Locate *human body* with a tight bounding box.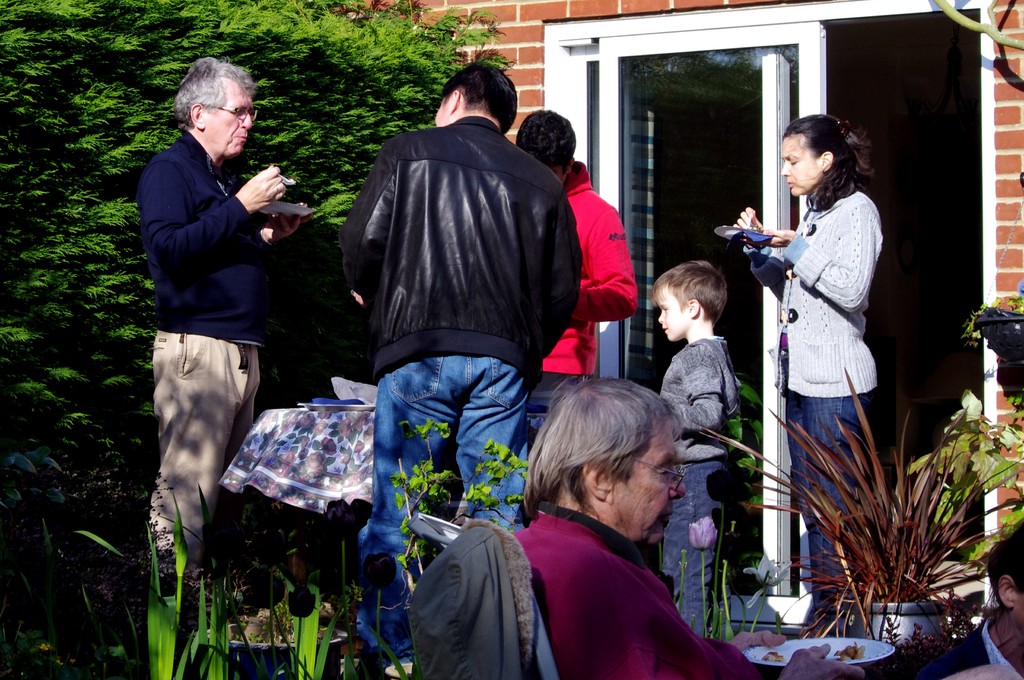
732, 193, 890, 638.
